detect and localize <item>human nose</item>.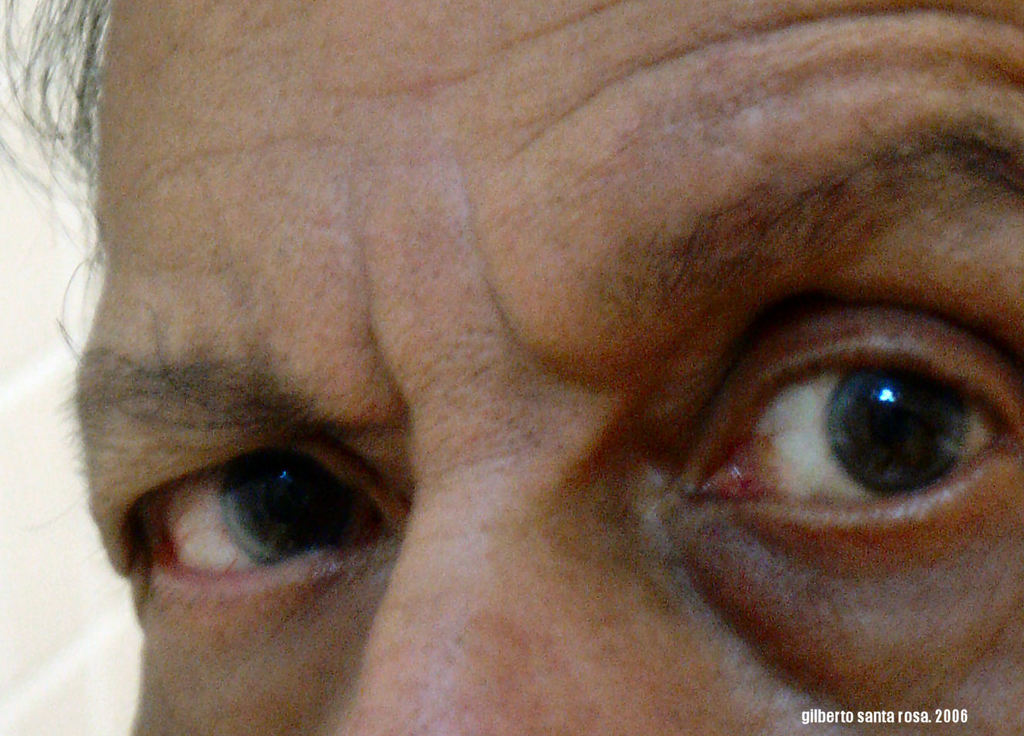
Localized at {"left": 339, "top": 444, "right": 760, "bottom": 735}.
